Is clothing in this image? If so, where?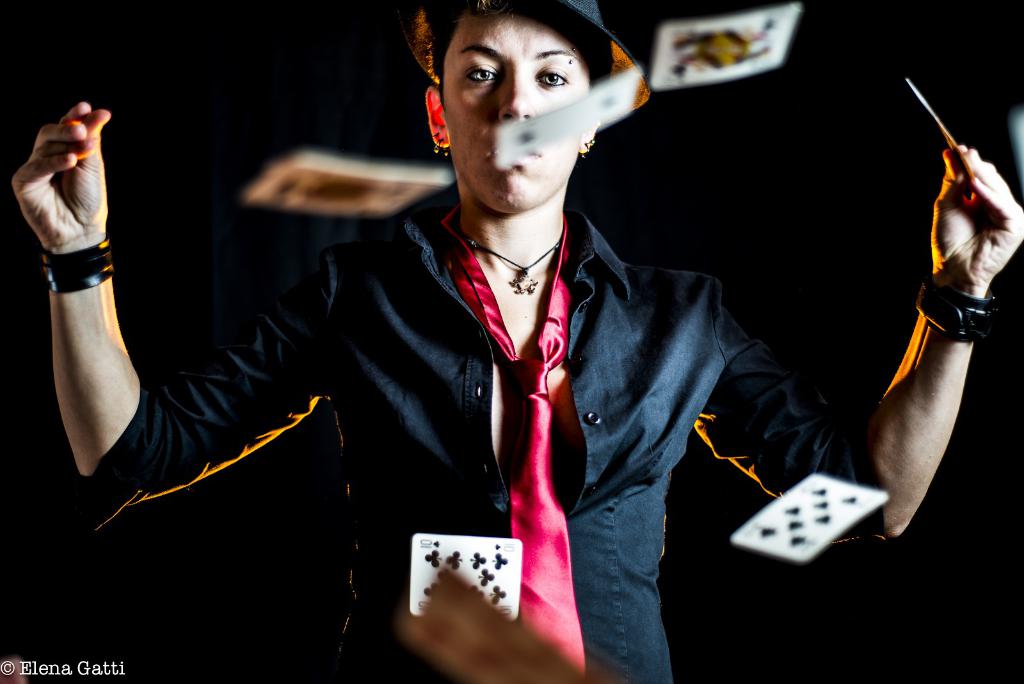
Yes, at Rect(81, 218, 888, 683).
